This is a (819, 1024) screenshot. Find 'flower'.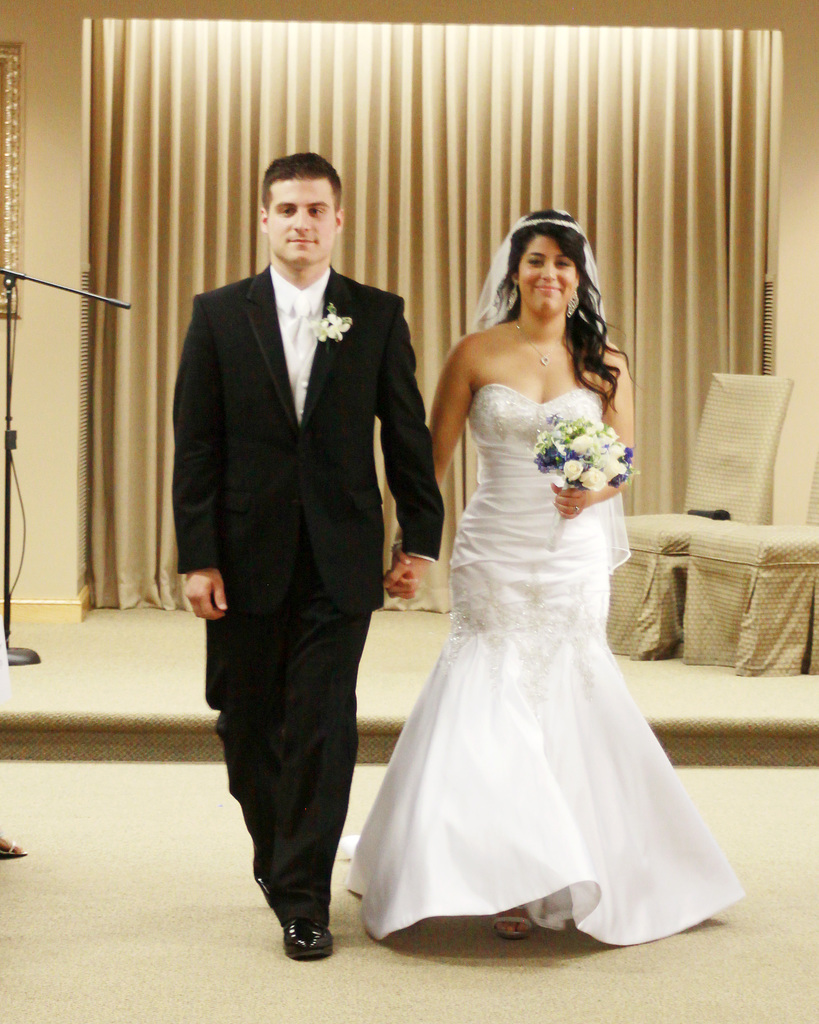
Bounding box: bbox=(311, 311, 351, 342).
